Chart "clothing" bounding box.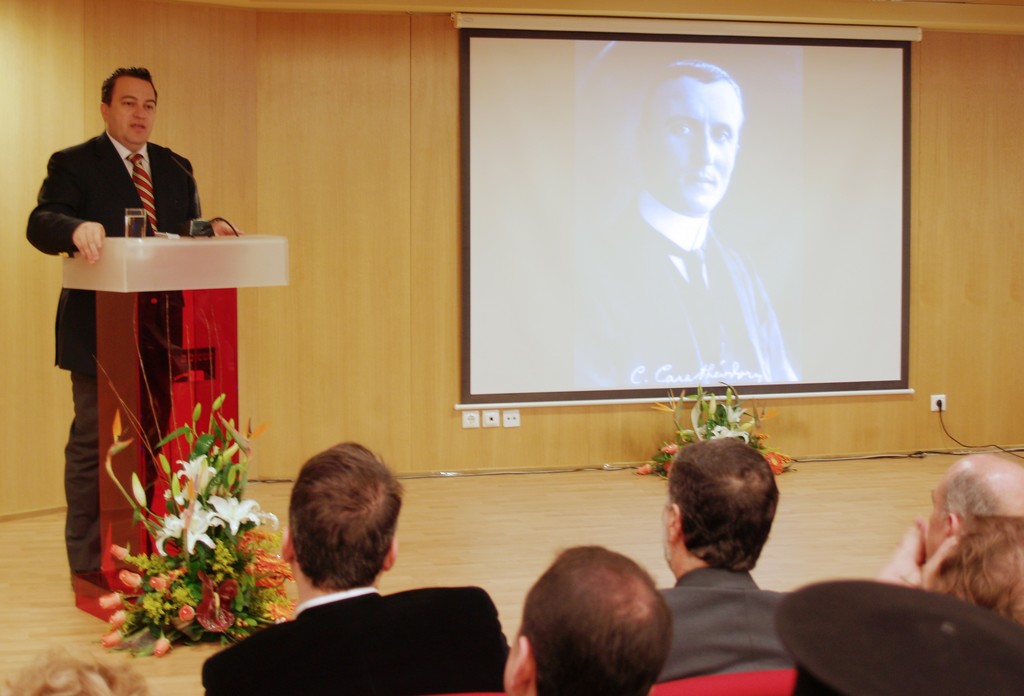
Charted: bbox=[545, 179, 795, 384].
